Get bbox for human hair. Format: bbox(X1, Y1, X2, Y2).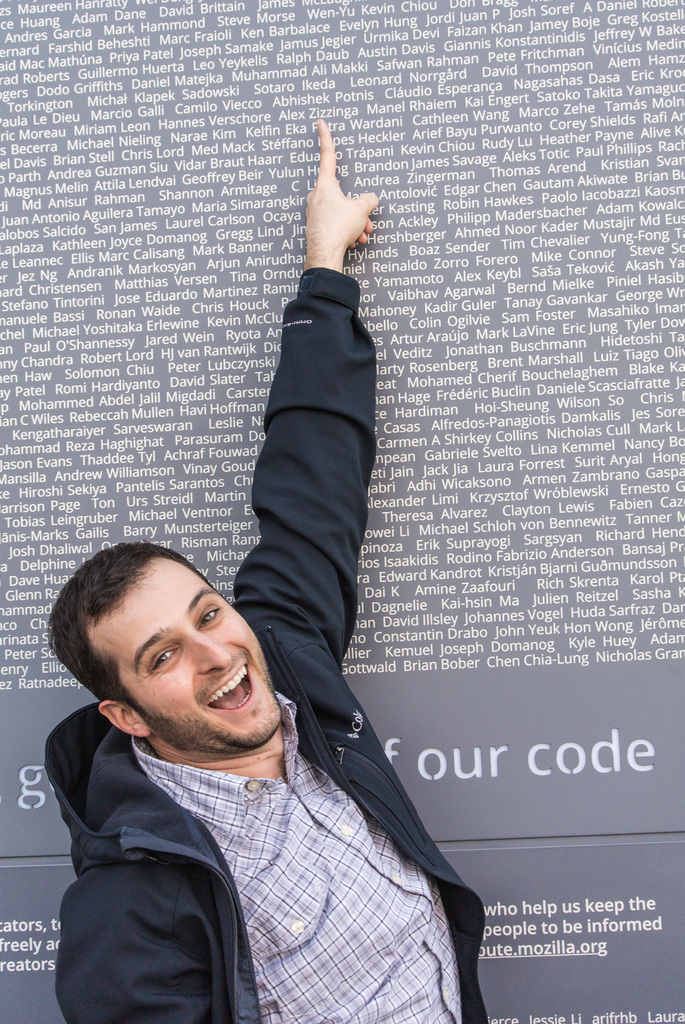
bbox(51, 543, 269, 733).
